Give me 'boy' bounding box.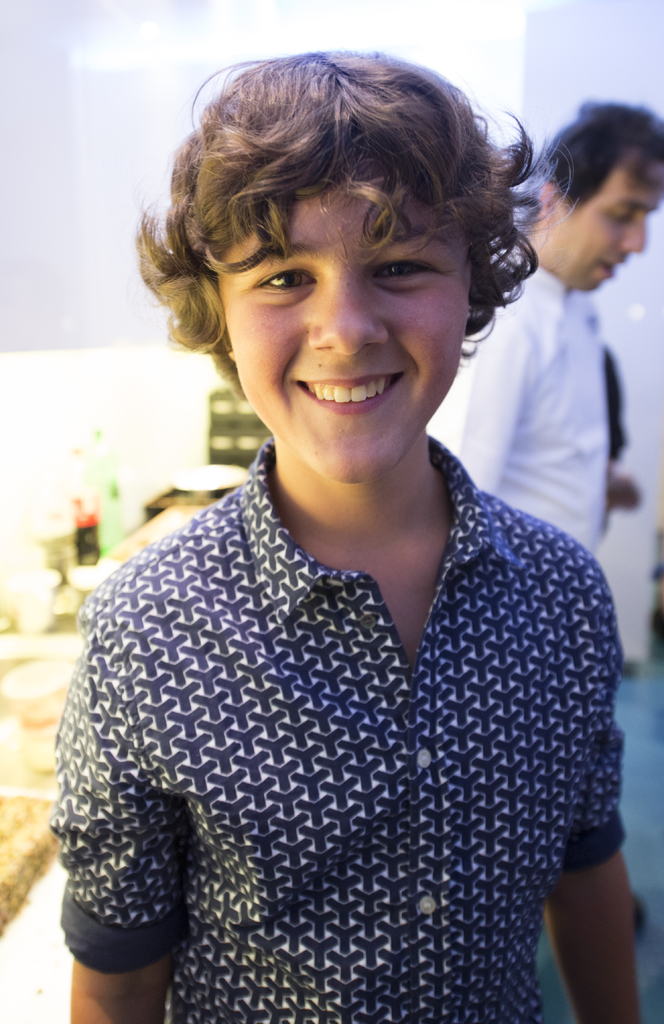
BBox(54, 45, 644, 1023).
